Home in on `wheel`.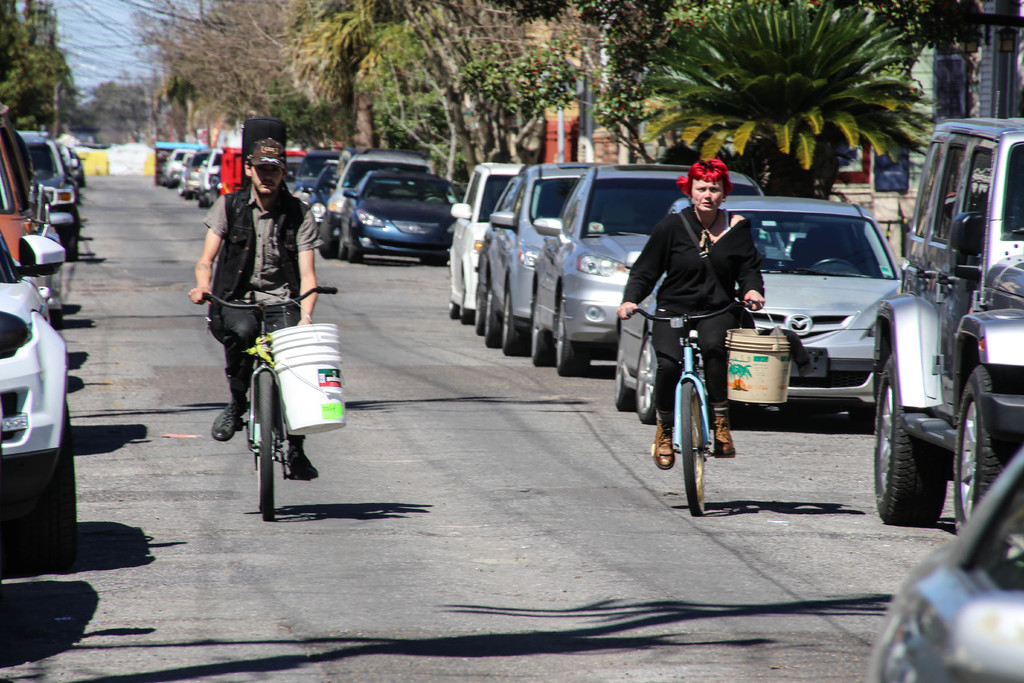
Homed in at detection(342, 226, 364, 263).
